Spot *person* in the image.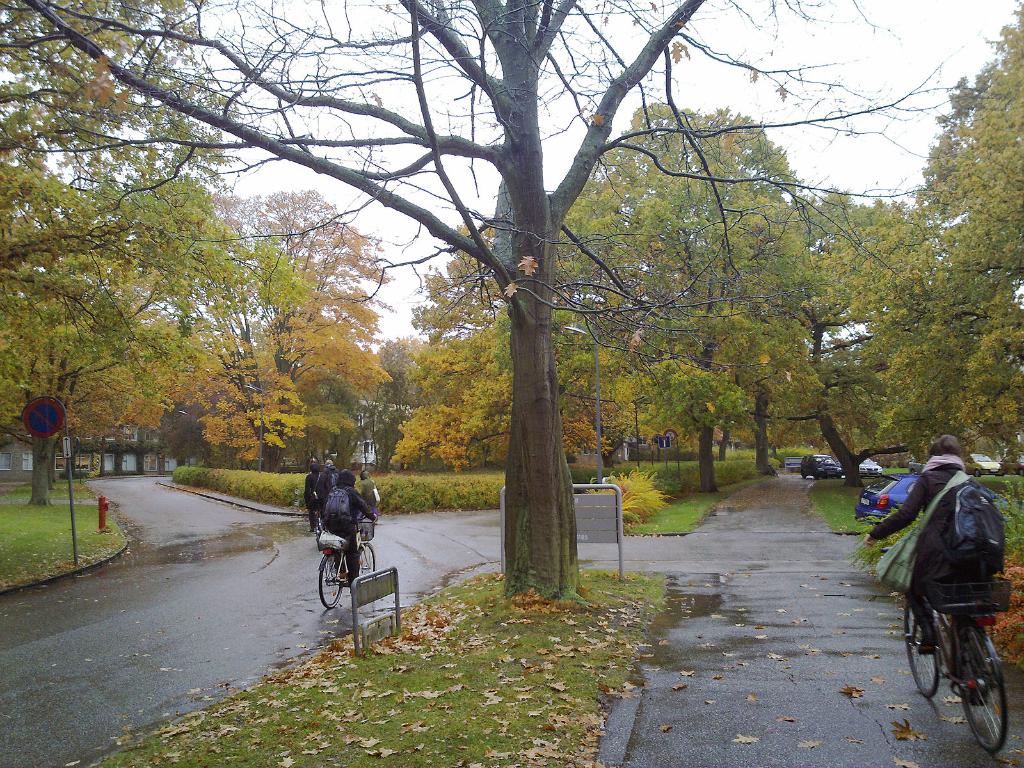
*person* found at crop(865, 430, 1010, 660).
